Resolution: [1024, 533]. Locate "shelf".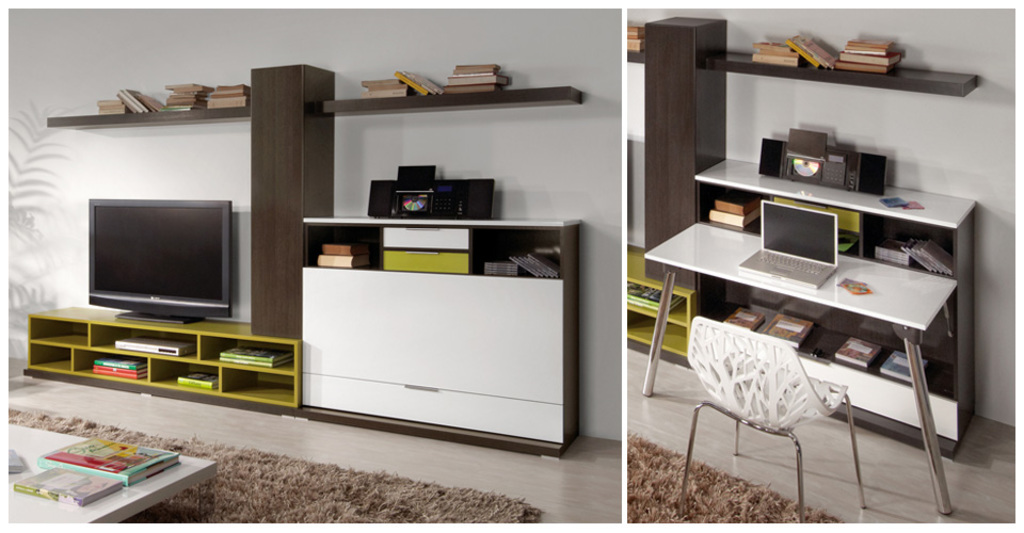
l=628, t=15, r=977, b=461.
